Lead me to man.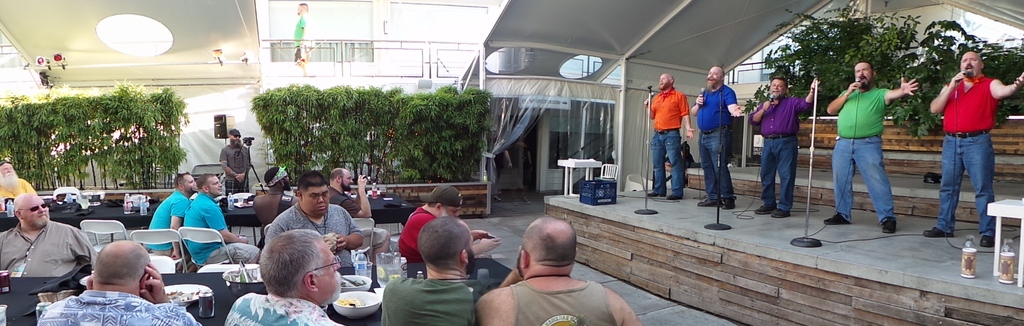
Lead to left=35, top=233, right=199, bottom=325.
